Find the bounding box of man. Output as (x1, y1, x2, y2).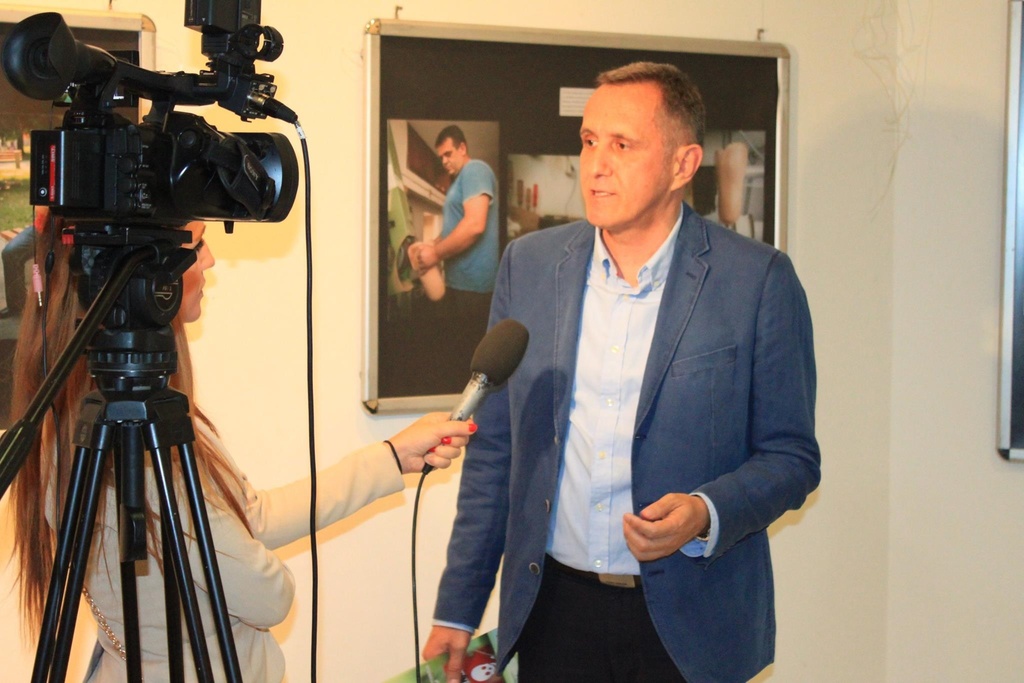
(422, 123, 497, 317).
